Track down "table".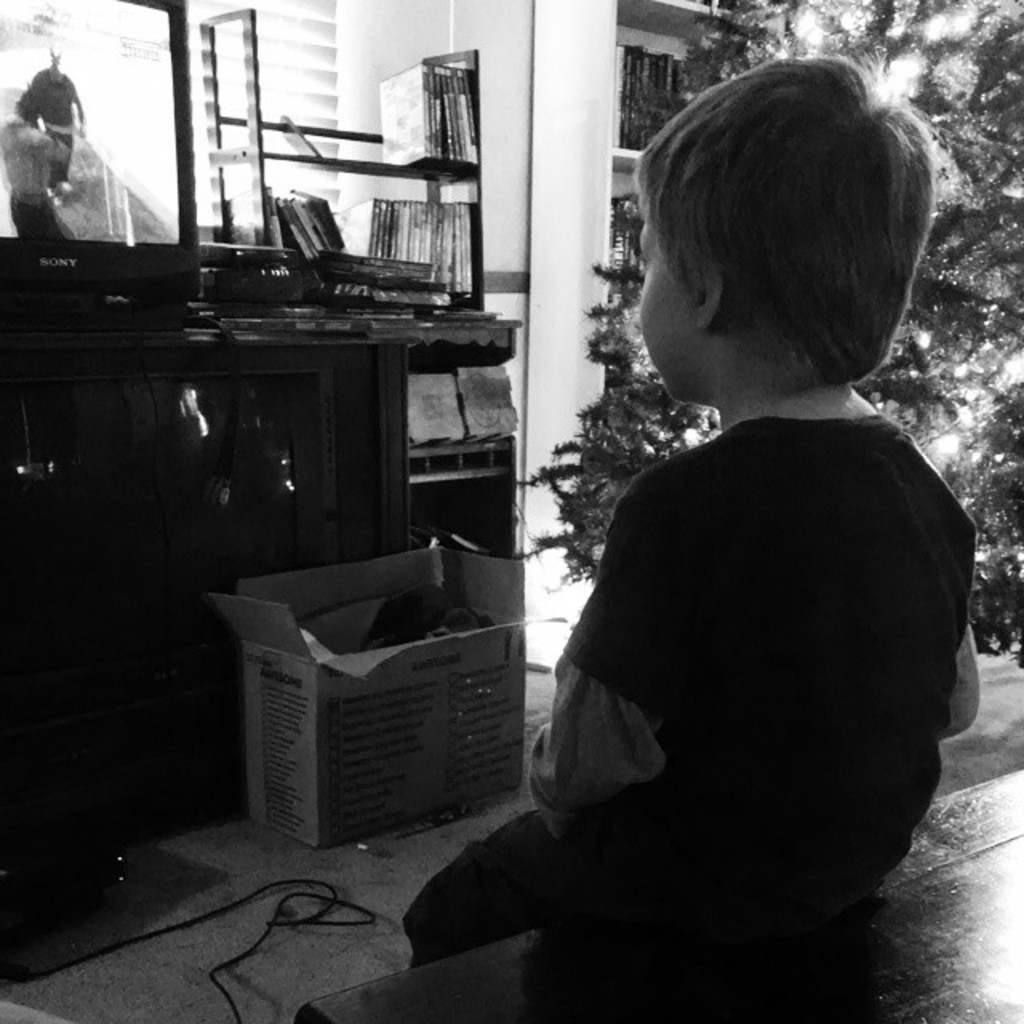
Tracked to Rect(294, 768, 1022, 1022).
